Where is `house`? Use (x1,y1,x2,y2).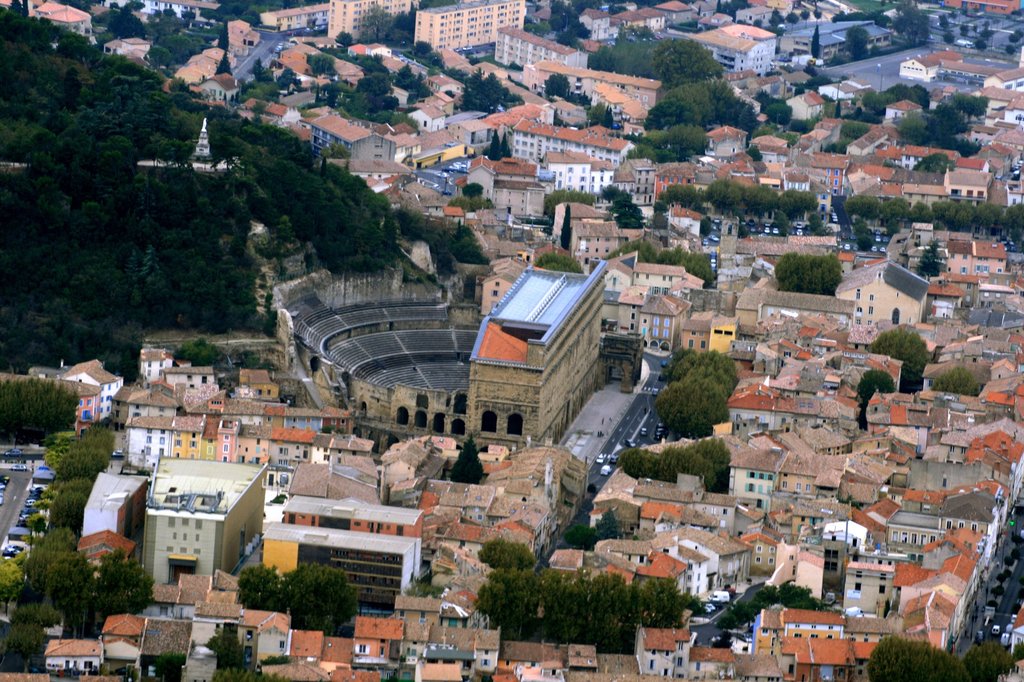
(675,310,705,363).
